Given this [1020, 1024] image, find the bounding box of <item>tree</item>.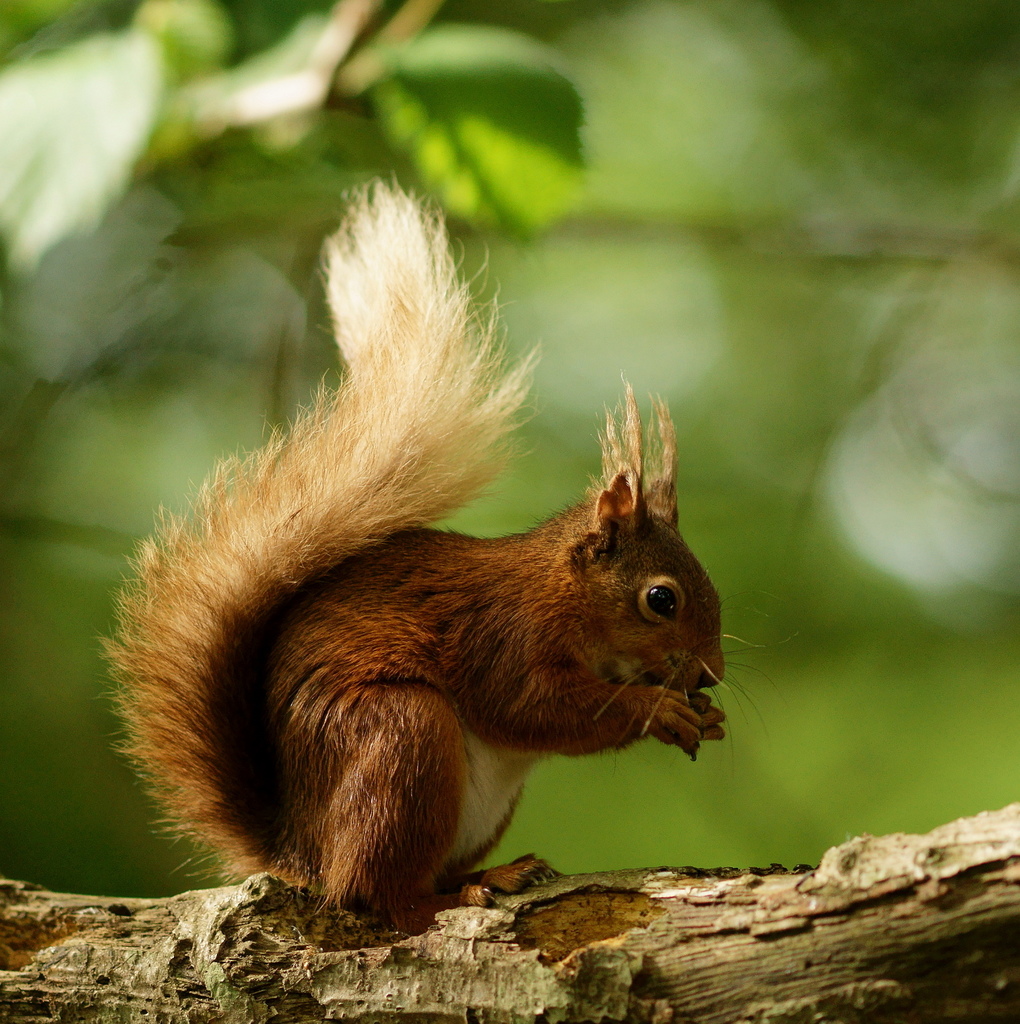
crop(0, 803, 1019, 1023).
